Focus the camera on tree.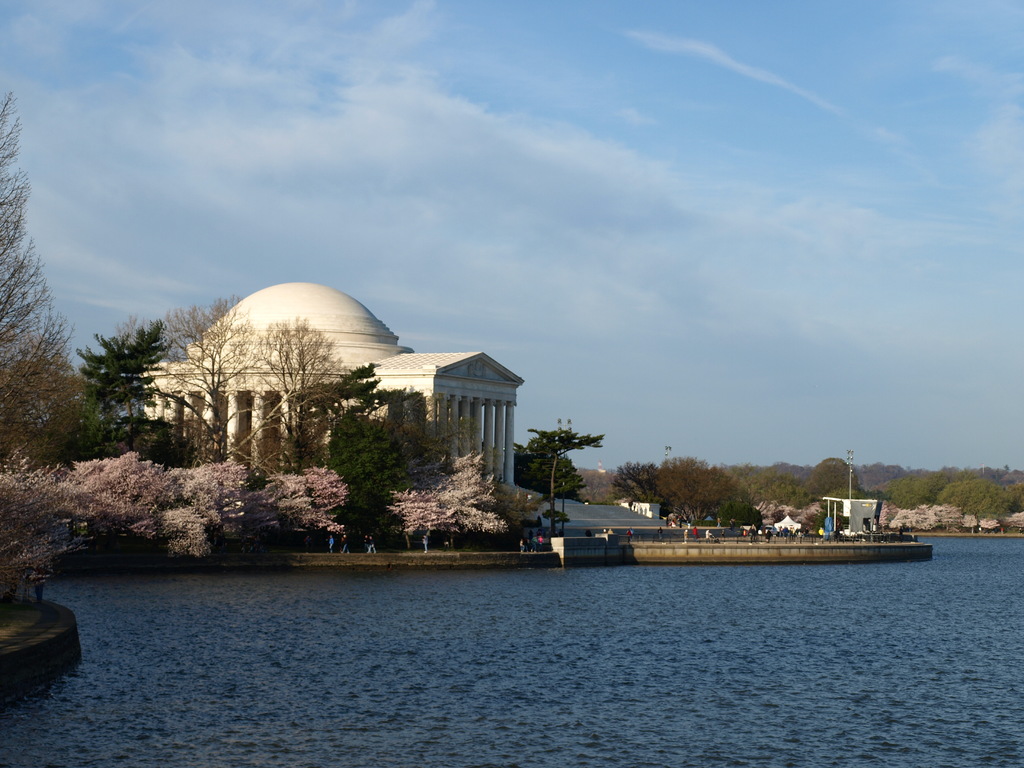
Focus region: pyautogui.locateOnScreen(652, 457, 732, 522).
